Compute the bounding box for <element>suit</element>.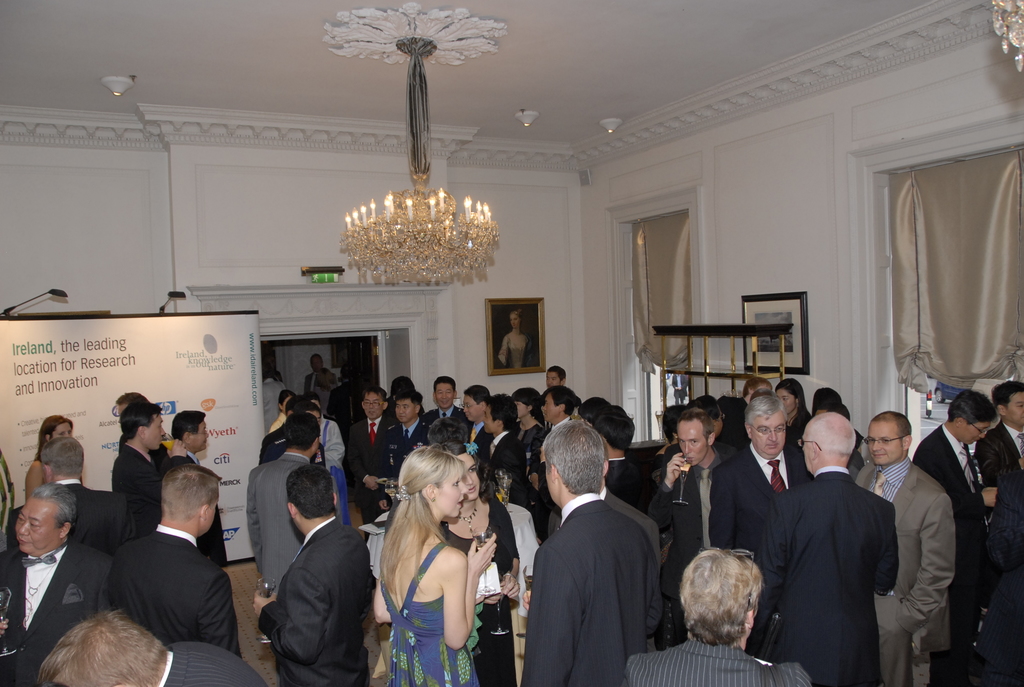
detection(474, 418, 489, 454).
